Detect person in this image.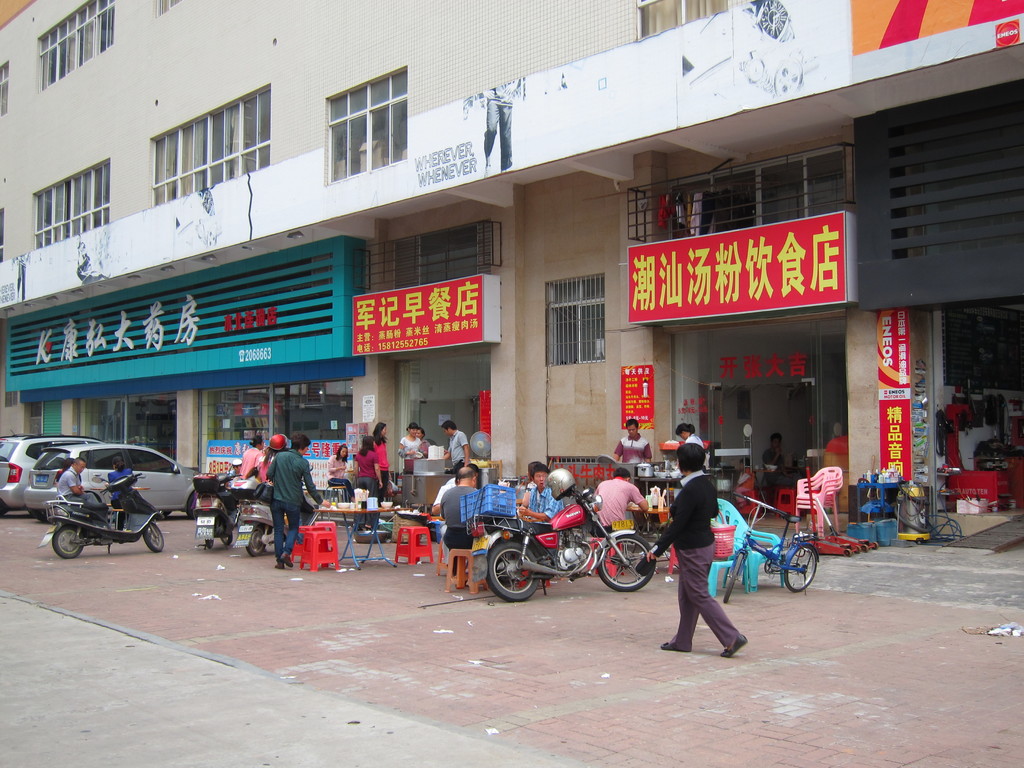
Detection: (x1=12, y1=253, x2=31, y2=304).
